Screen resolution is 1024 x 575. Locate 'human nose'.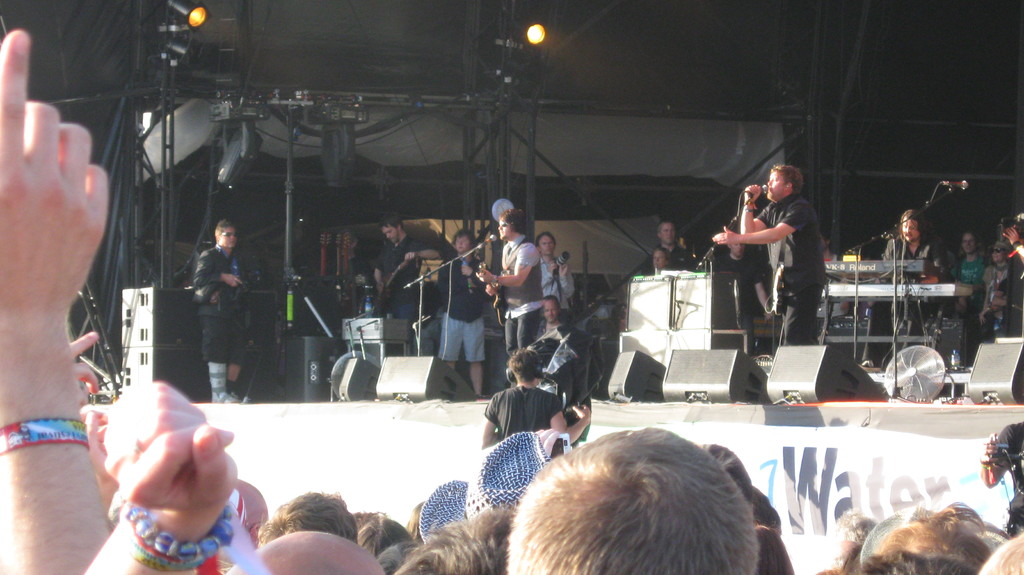
[left=384, top=234, right=391, bottom=240].
